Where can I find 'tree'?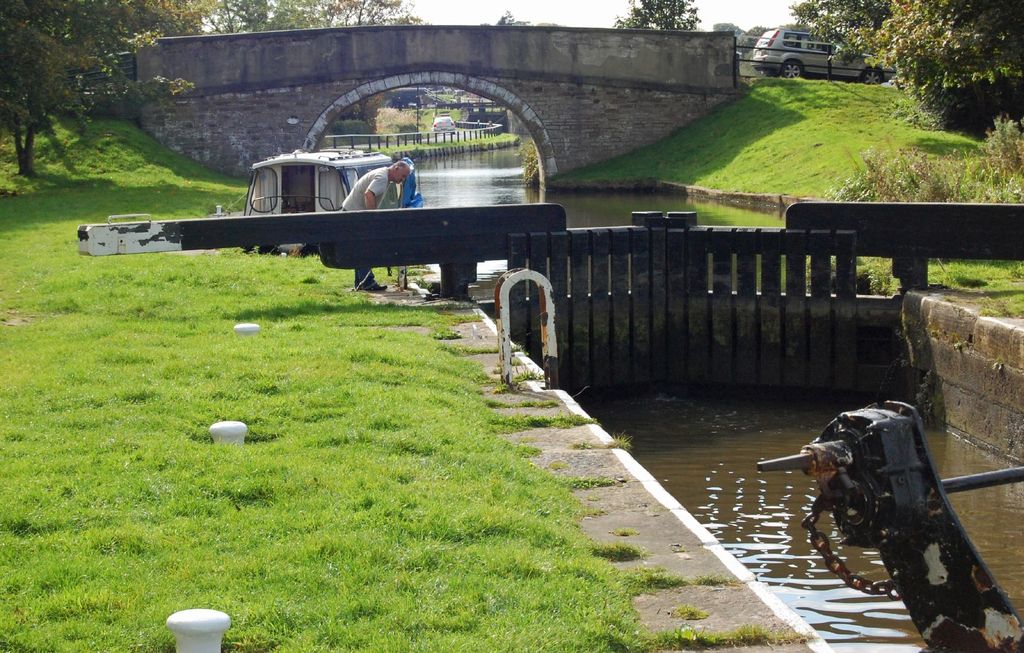
You can find it at left=780, top=0, right=1023, bottom=144.
